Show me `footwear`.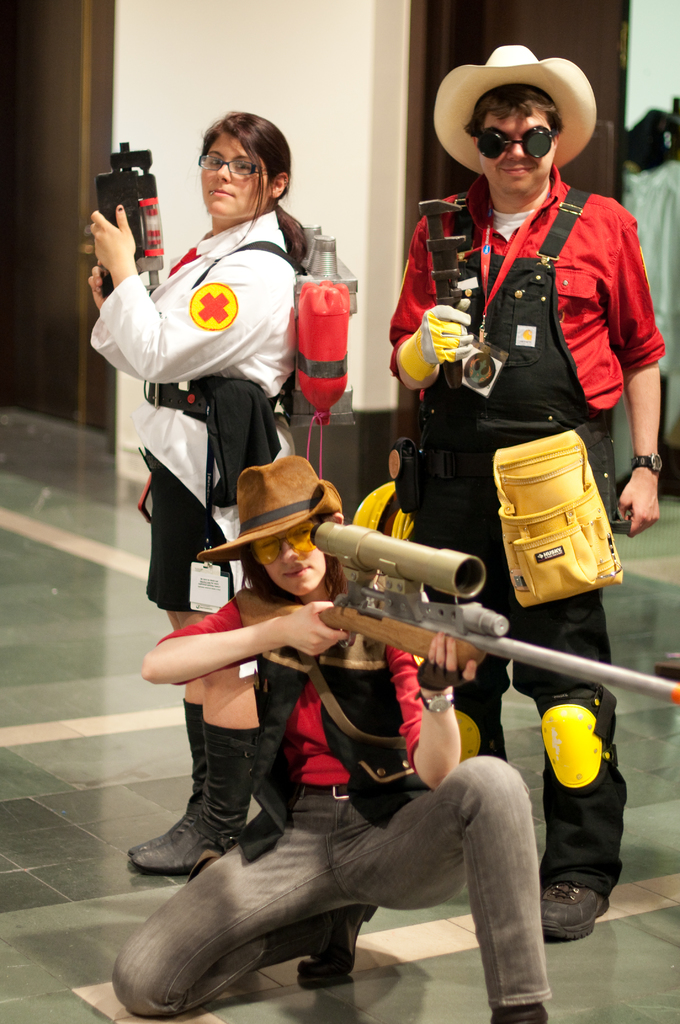
`footwear` is here: bbox(296, 907, 376, 980).
